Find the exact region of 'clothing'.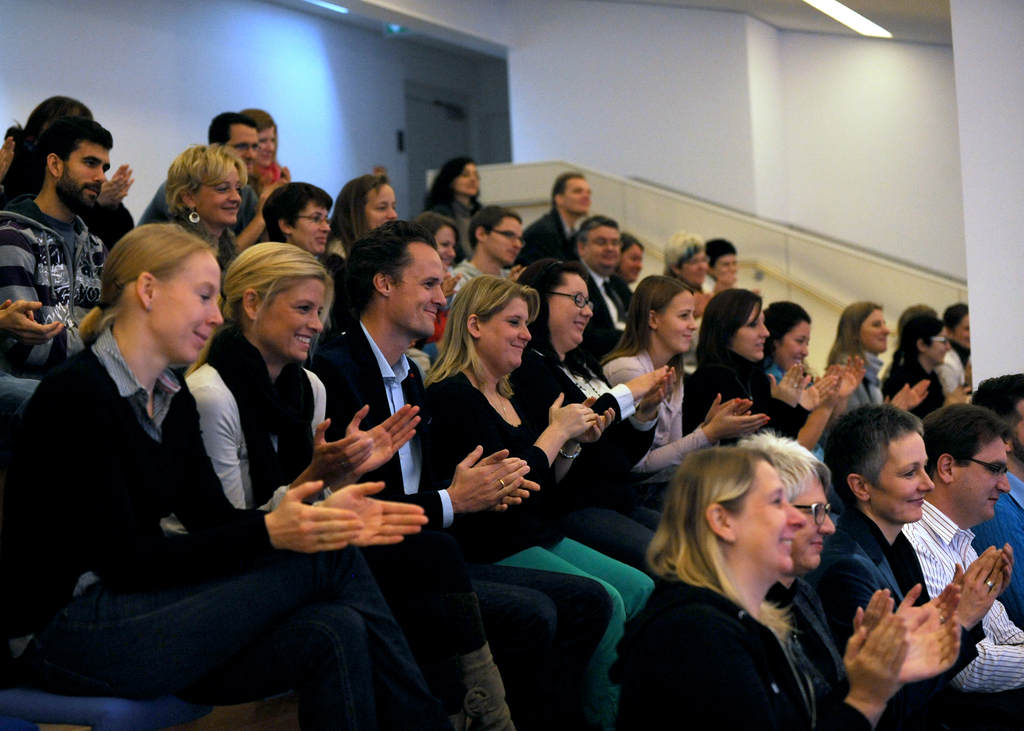
Exact region: 879:340:940:418.
